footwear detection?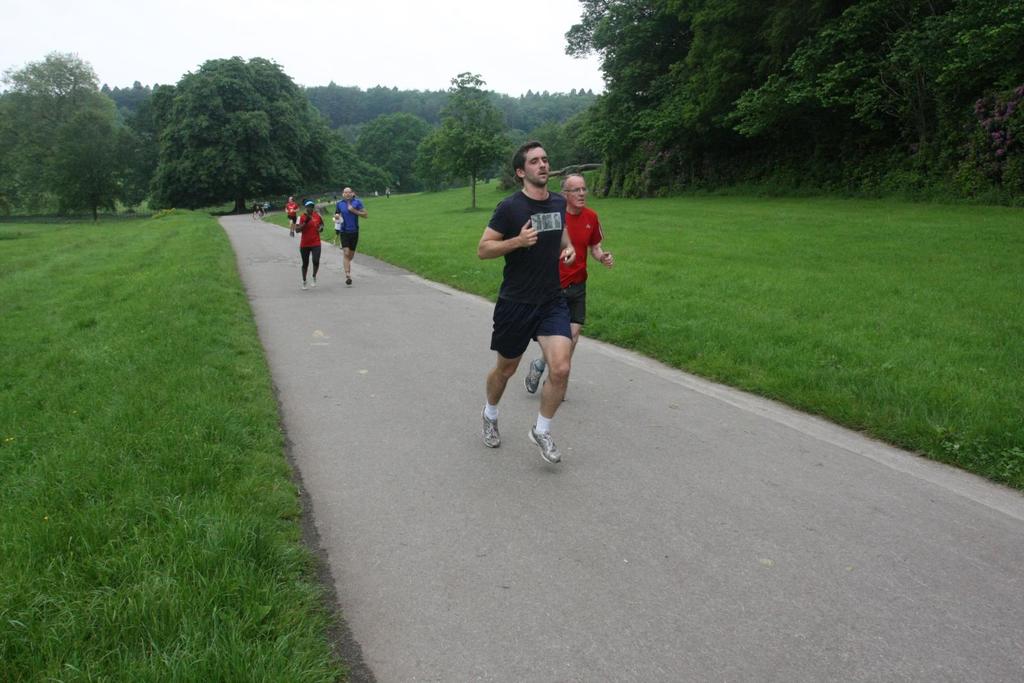
region(481, 404, 501, 447)
